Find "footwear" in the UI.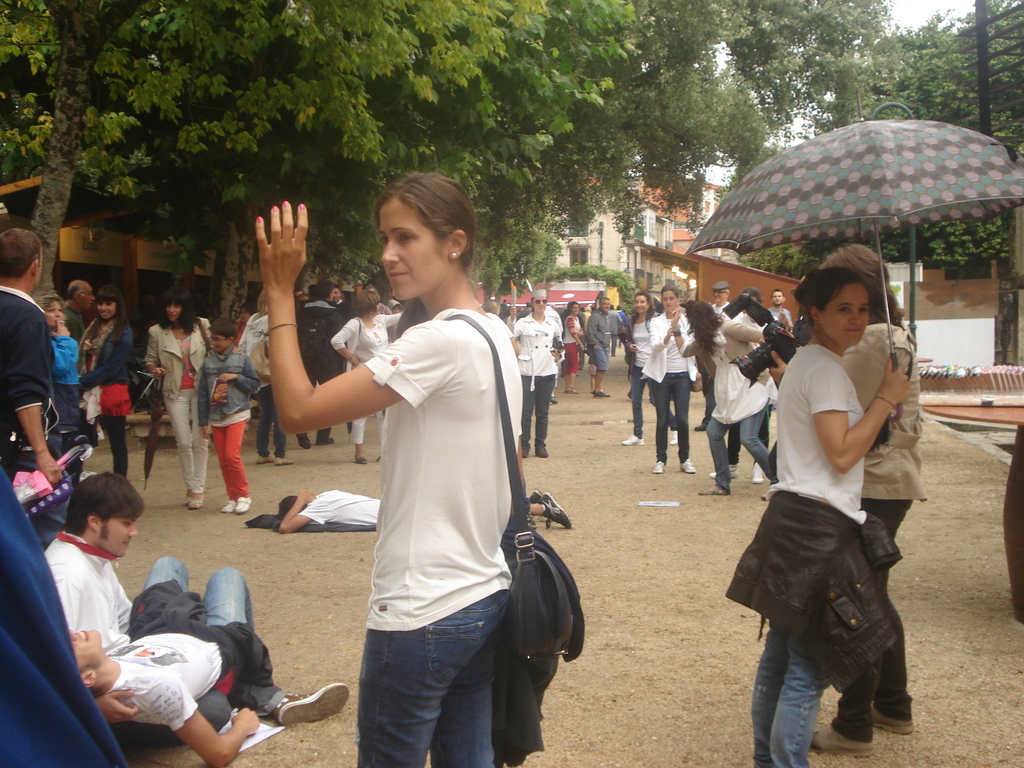
UI element at locate(531, 488, 542, 504).
